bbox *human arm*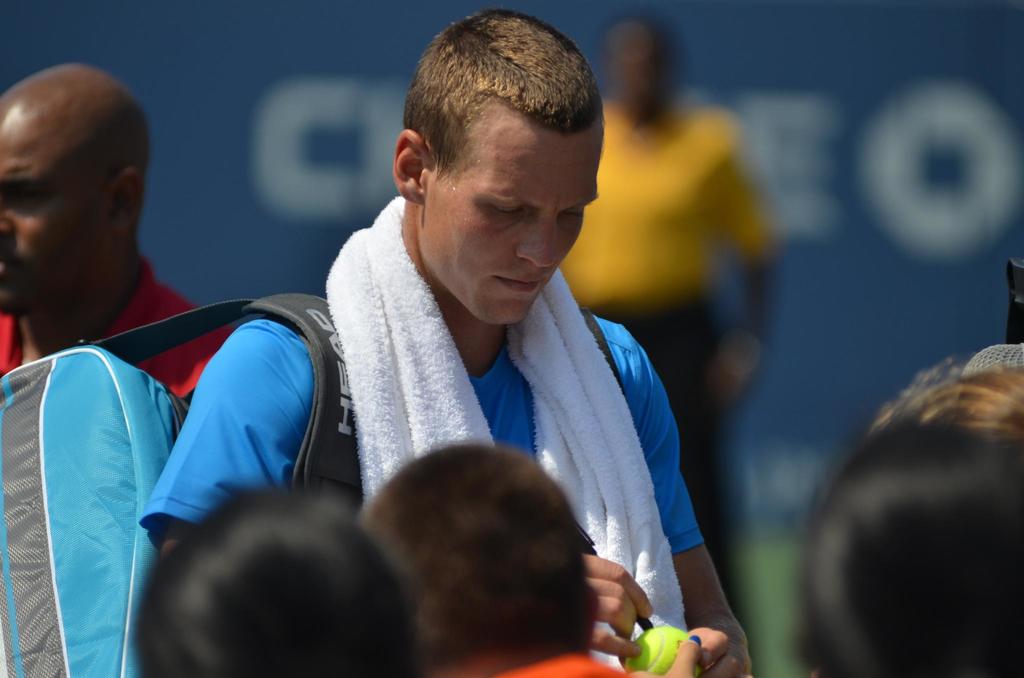
l=658, t=630, r=710, b=677
